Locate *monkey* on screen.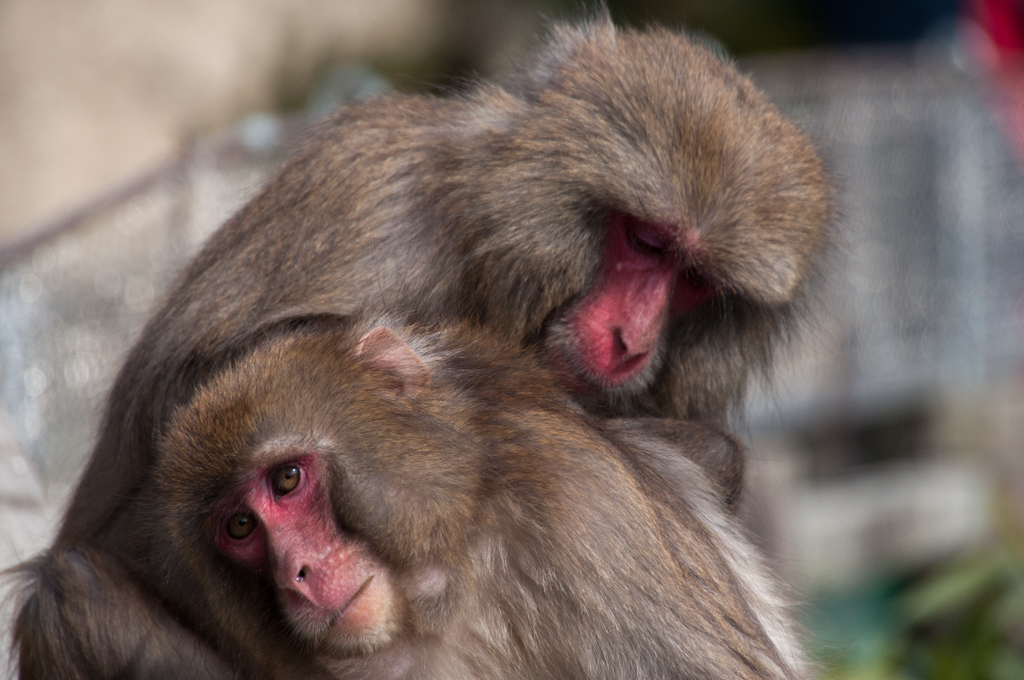
On screen at 0,5,847,679.
